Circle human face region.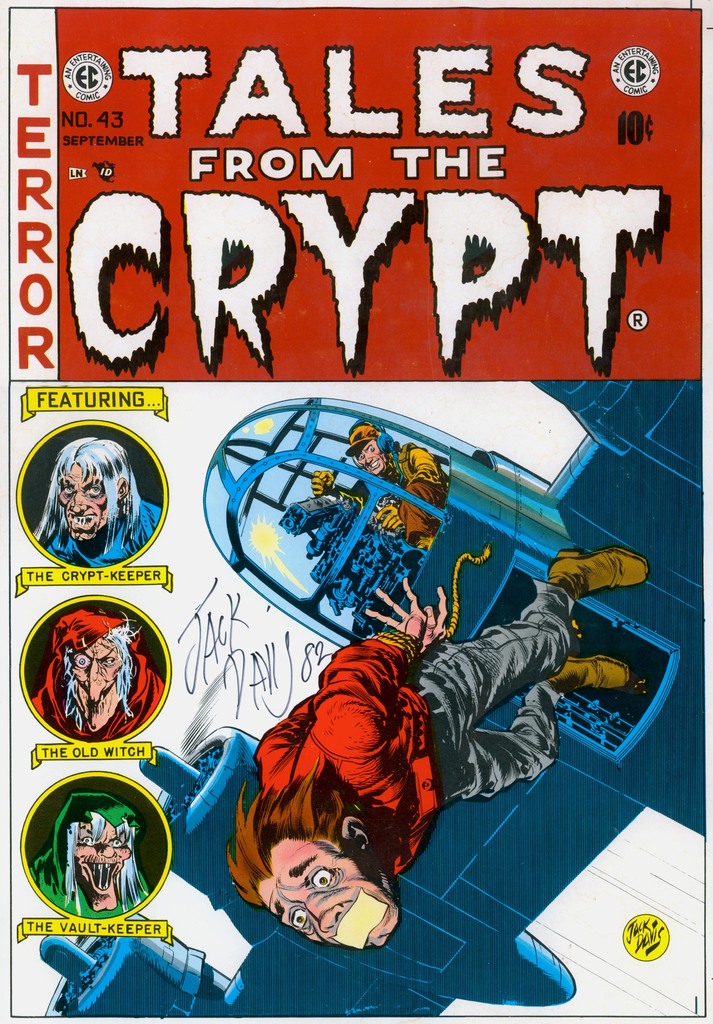
Region: 69 634 118 732.
